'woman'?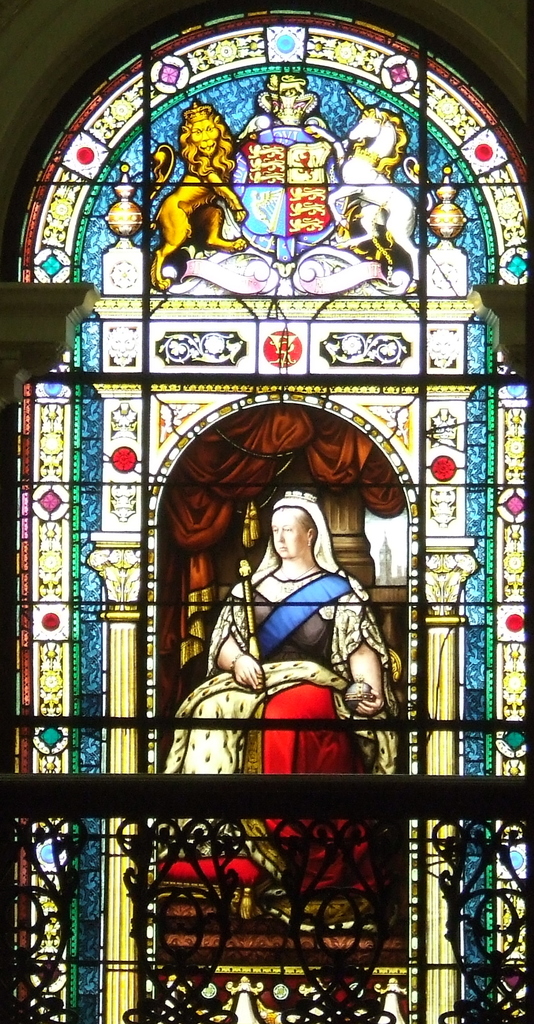
rect(203, 483, 378, 770)
